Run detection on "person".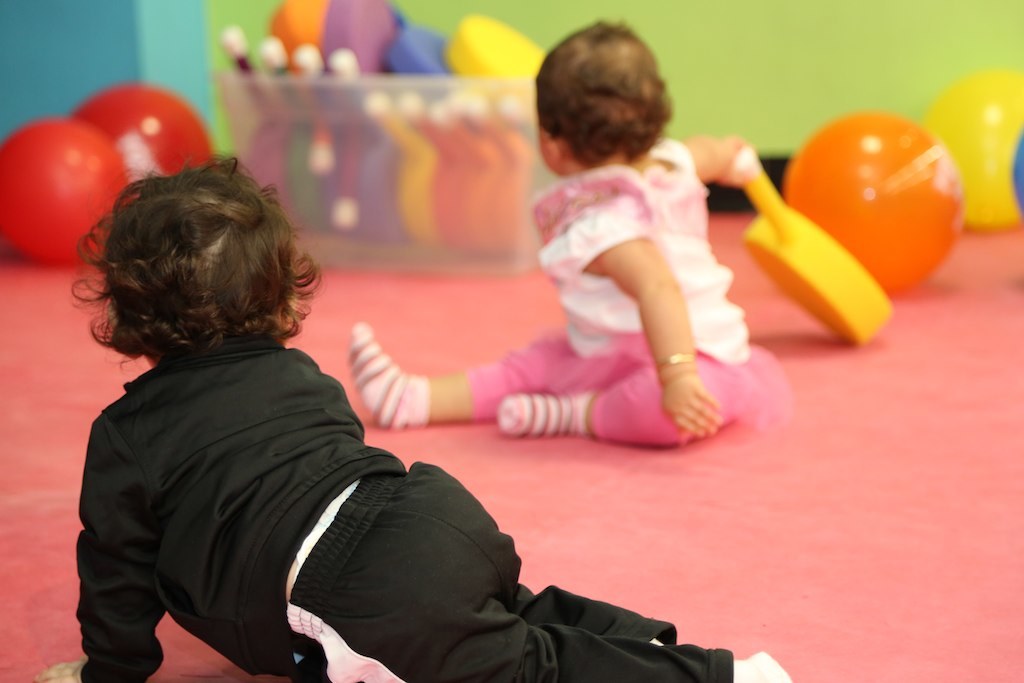
Result: 70,143,619,682.
